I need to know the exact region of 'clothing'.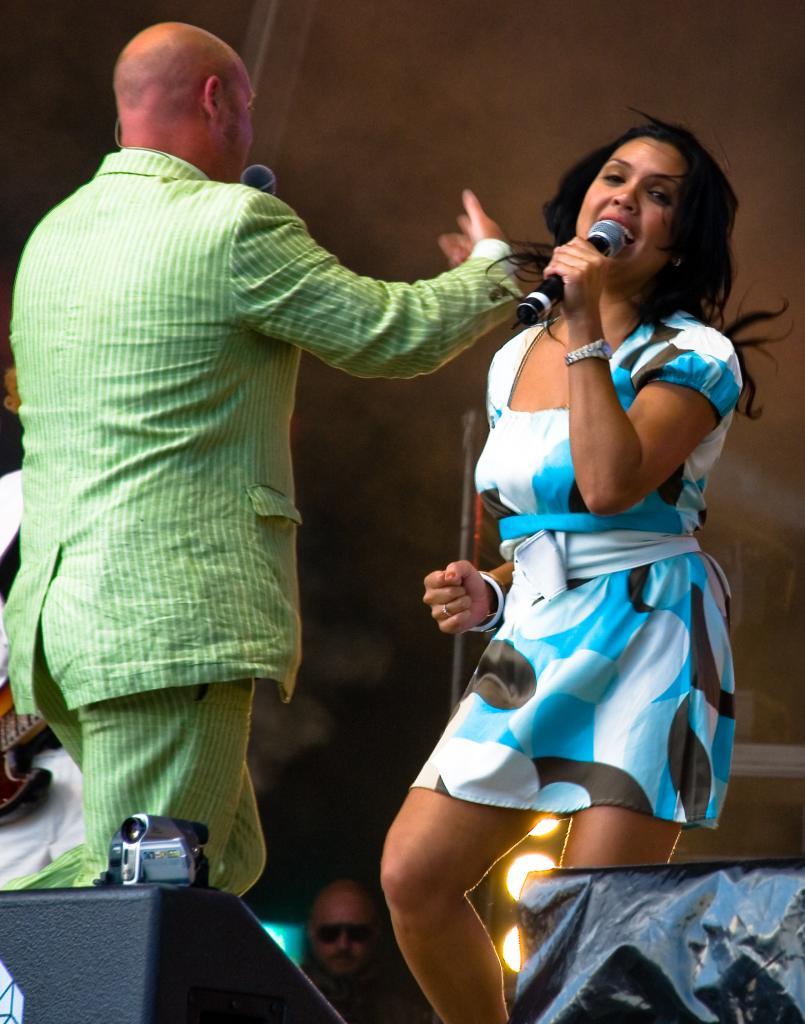
Region: 0:468:85:1023.
